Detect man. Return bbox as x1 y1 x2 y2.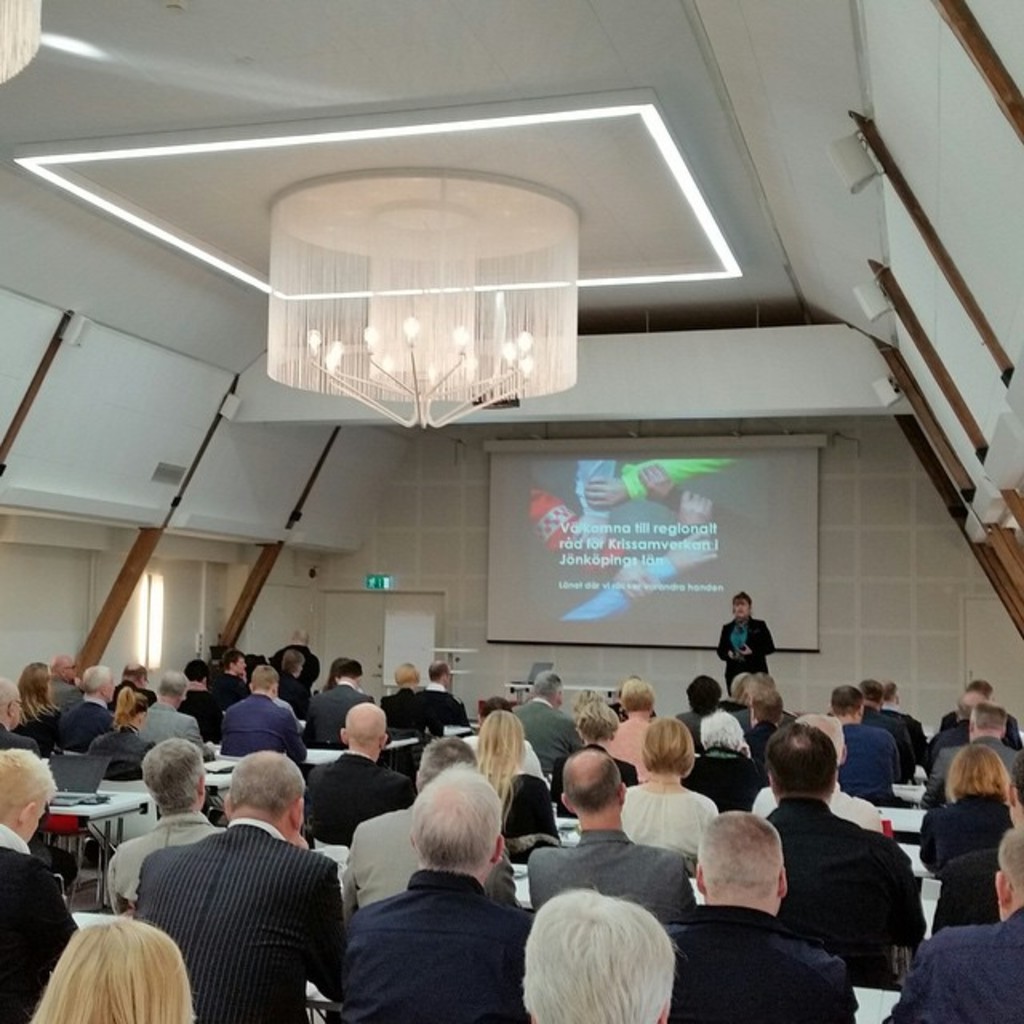
944 680 1022 746.
